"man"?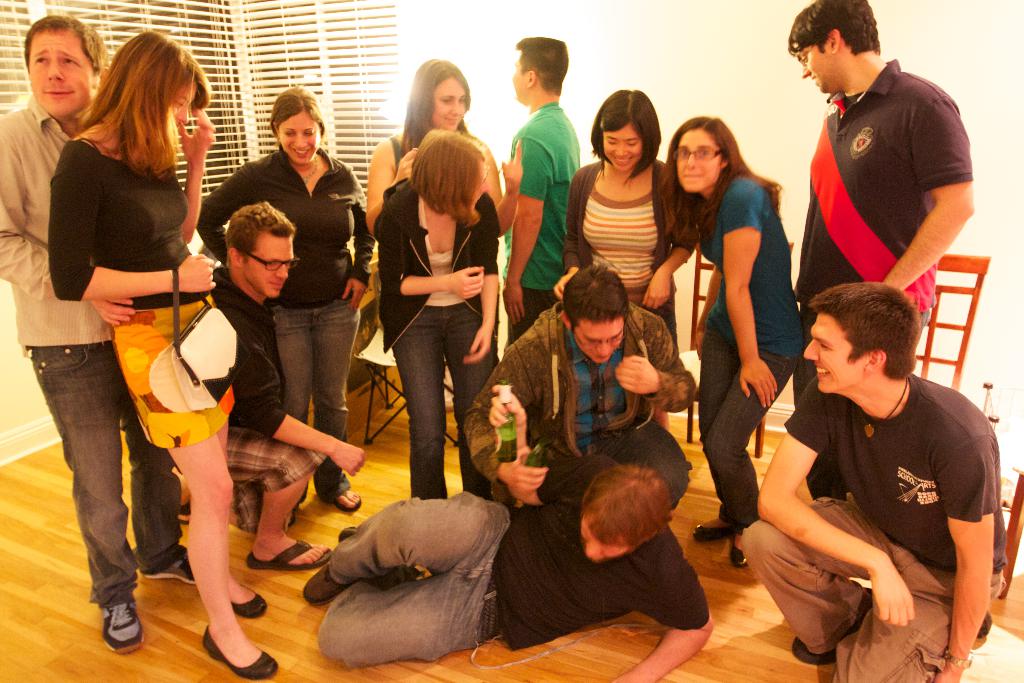
<box>209,201,367,570</box>
